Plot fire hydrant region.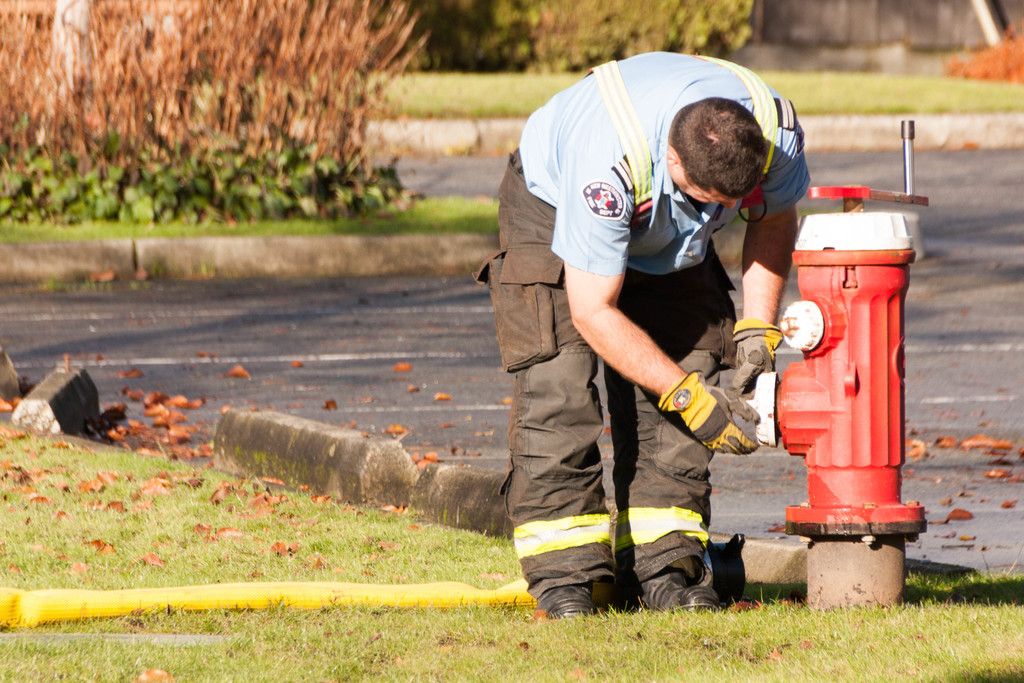
Plotted at 744, 183, 929, 611.
